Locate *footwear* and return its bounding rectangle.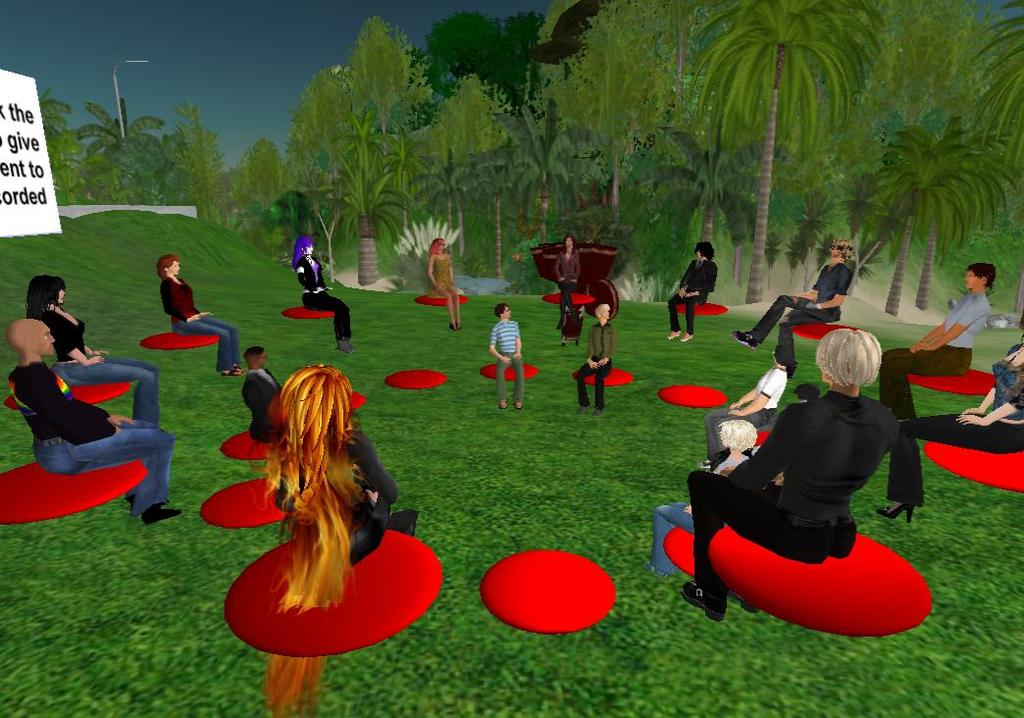
594:408:602:415.
